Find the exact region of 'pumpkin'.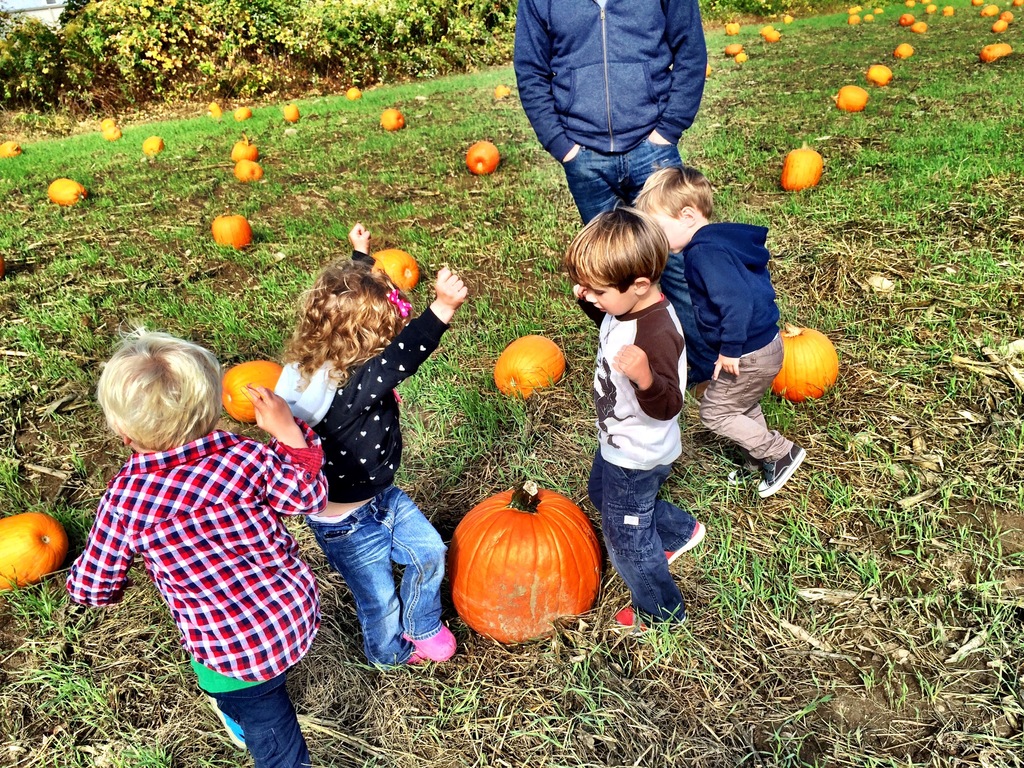
Exact region: 970, 0, 984, 3.
